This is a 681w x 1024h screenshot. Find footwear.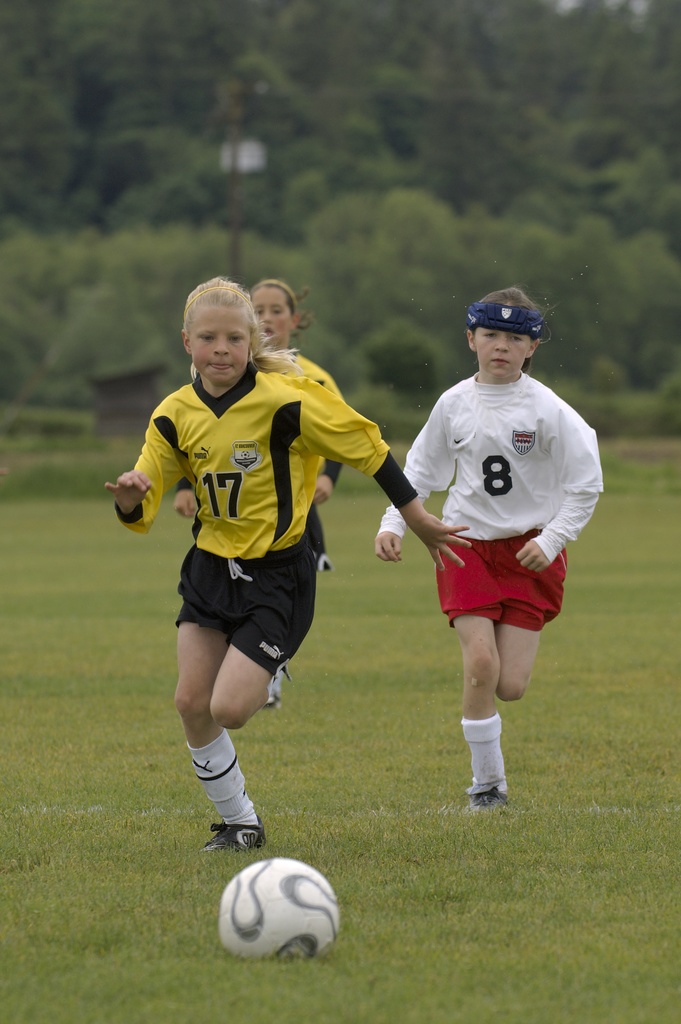
Bounding box: {"x1": 193, "y1": 810, "x2": 266, "y2": 857}.
